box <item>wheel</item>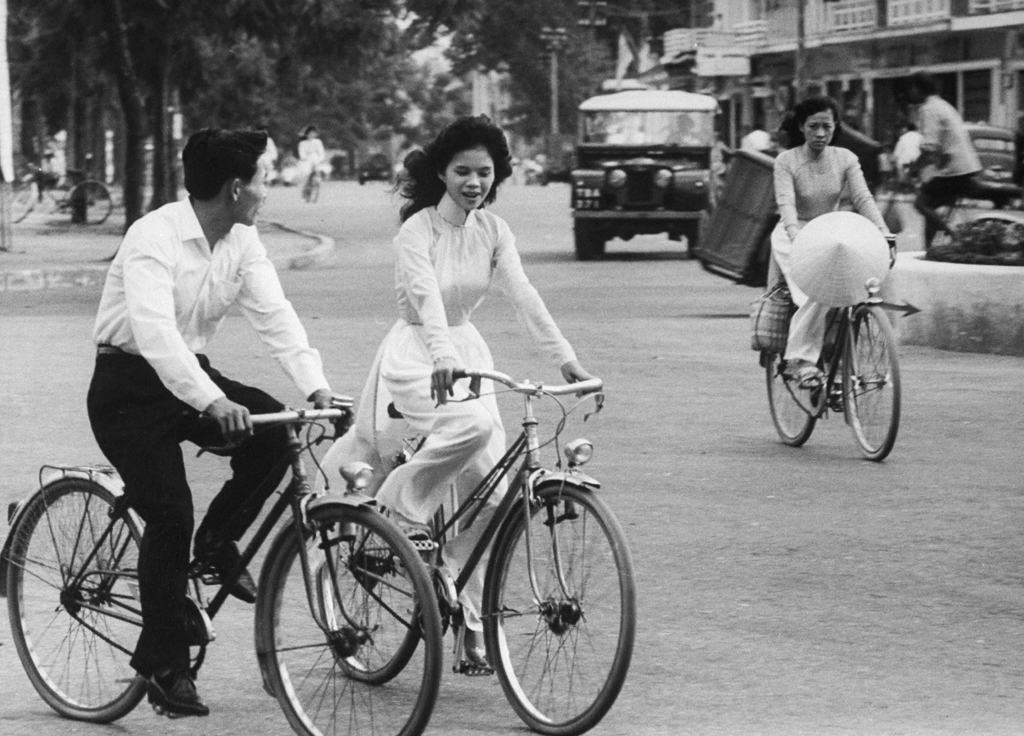
{"left": 765, "top": 348, "right": 815, "bottom": 446}
